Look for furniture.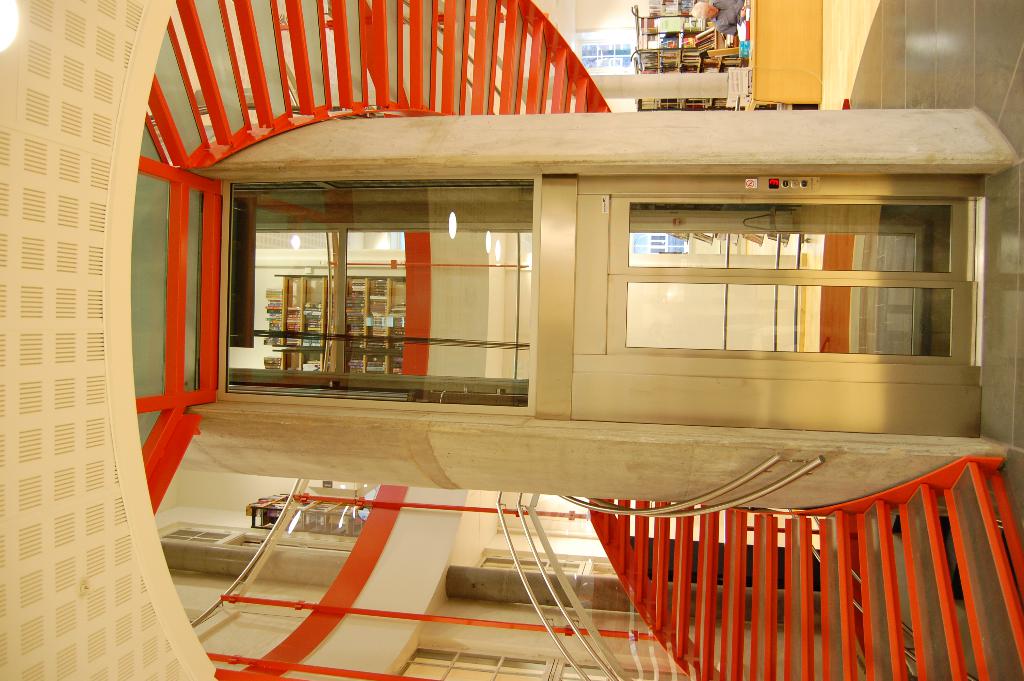
Found: Rect(626, 0, 823, 111).
